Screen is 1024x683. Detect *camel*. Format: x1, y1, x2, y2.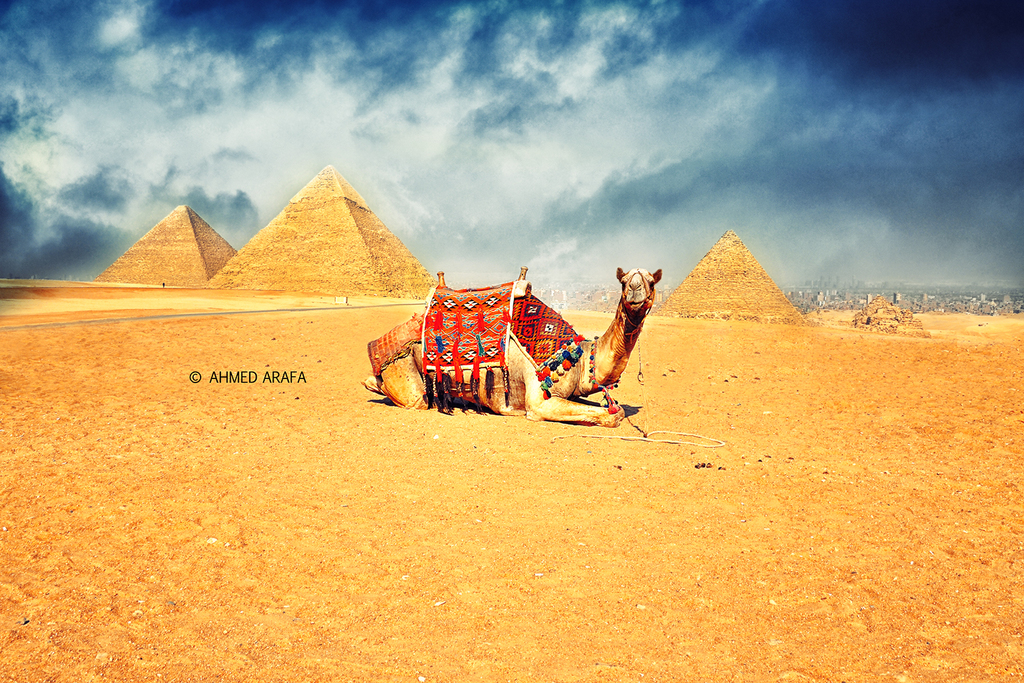
360, 264, 662, 423.
